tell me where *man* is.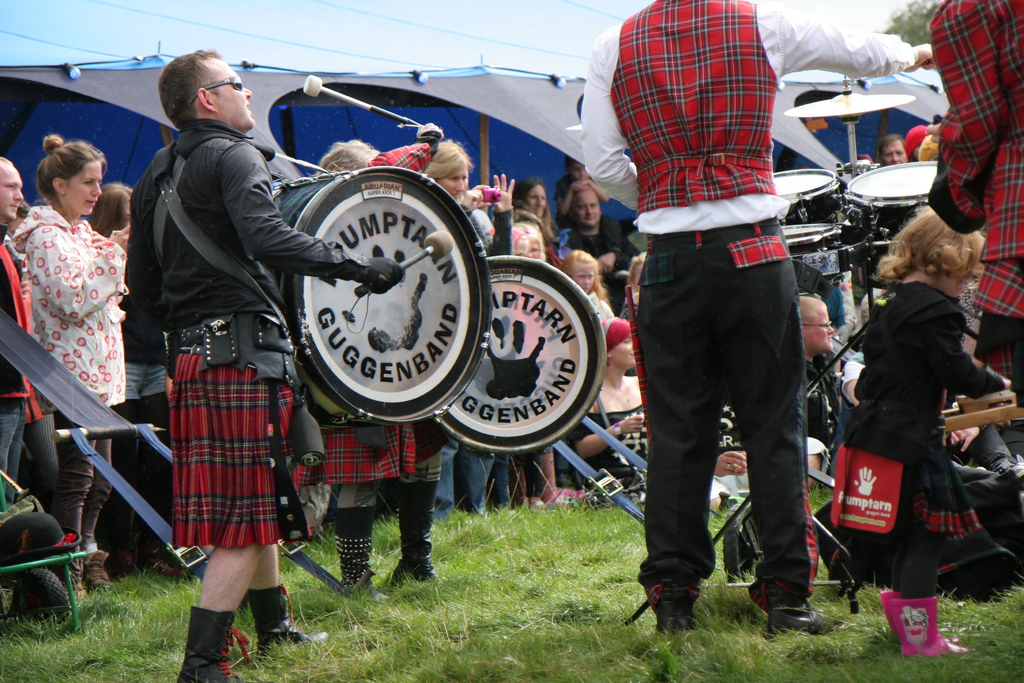
*man* is at left=120, top=51, right=397, bottom=682.
